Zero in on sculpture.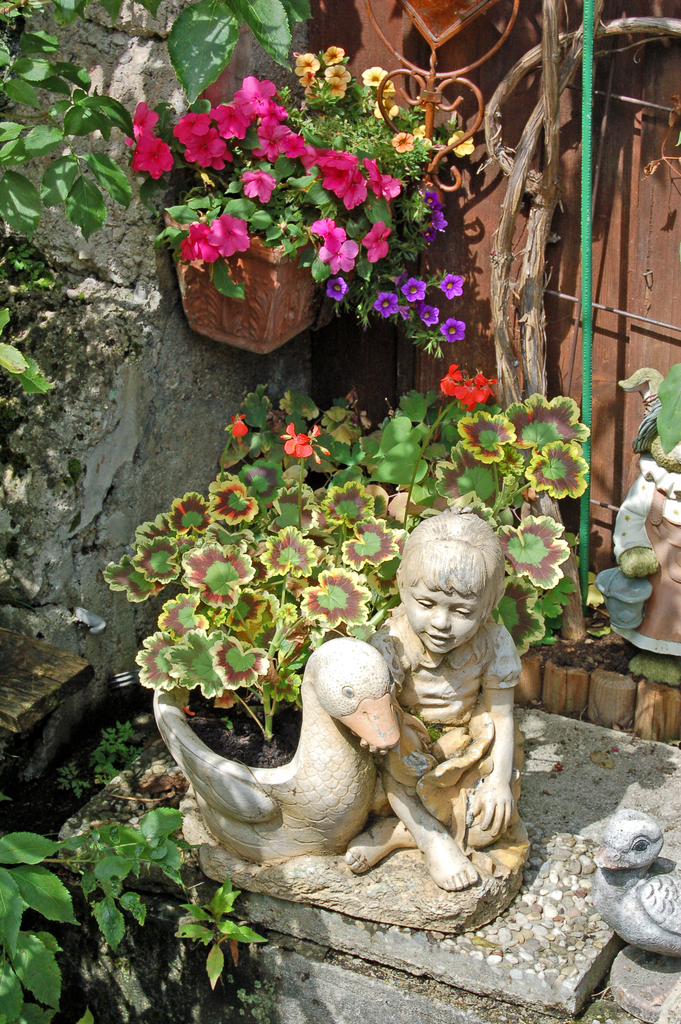
Zeroed in: select_region(166, 508, 548, 920).
